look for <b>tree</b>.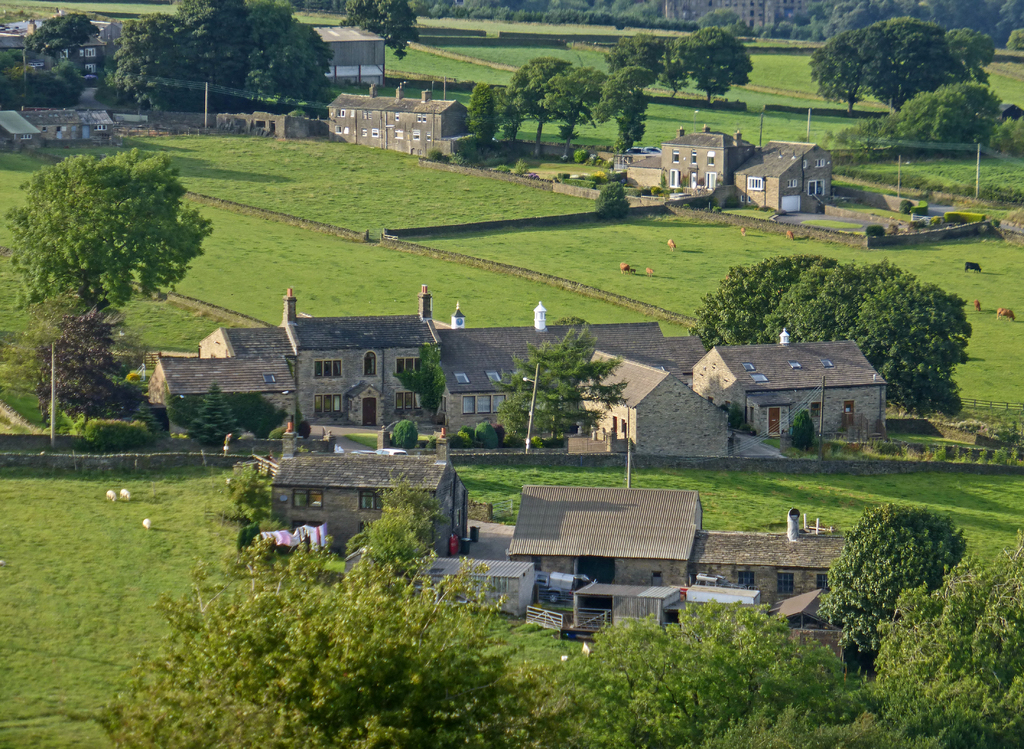
Found: bbox(8, 150, 209, 327).
